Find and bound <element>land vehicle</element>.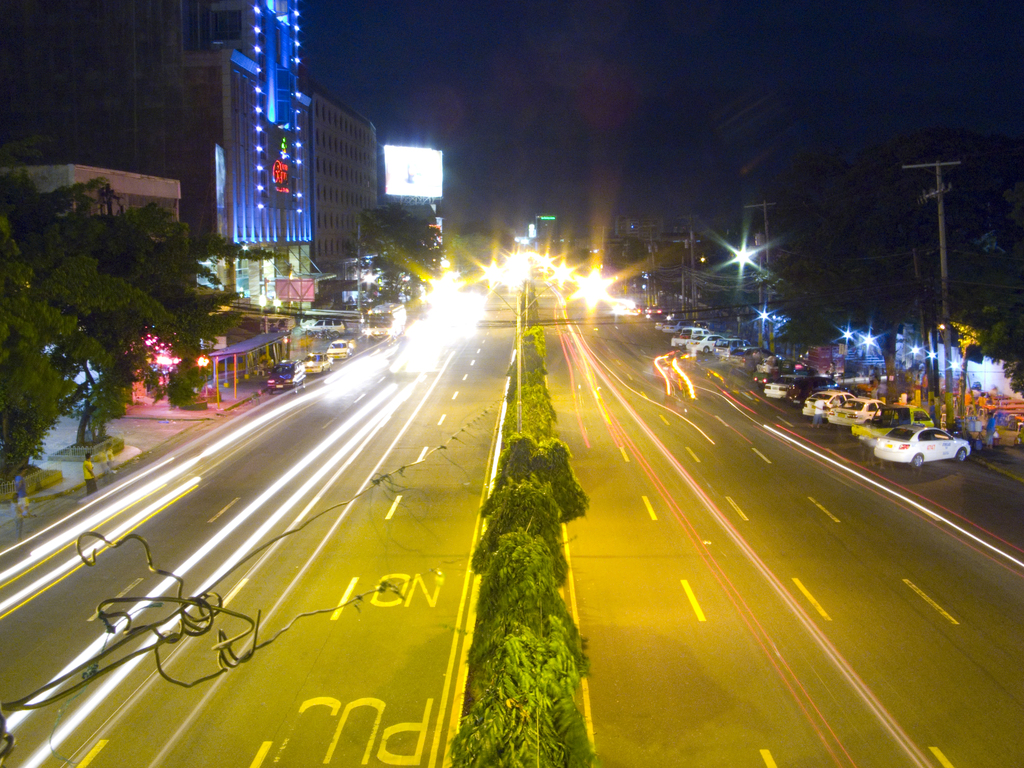
Bound: BBox(301, 317, 342, 333).
